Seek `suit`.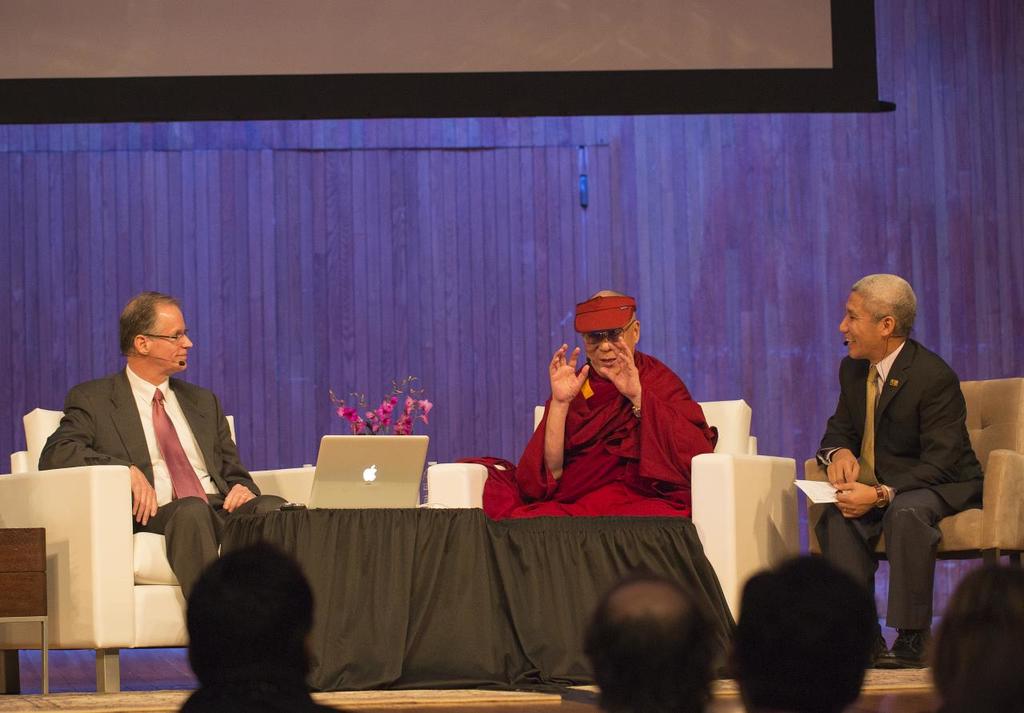
box(810, 274, 980, 661).
